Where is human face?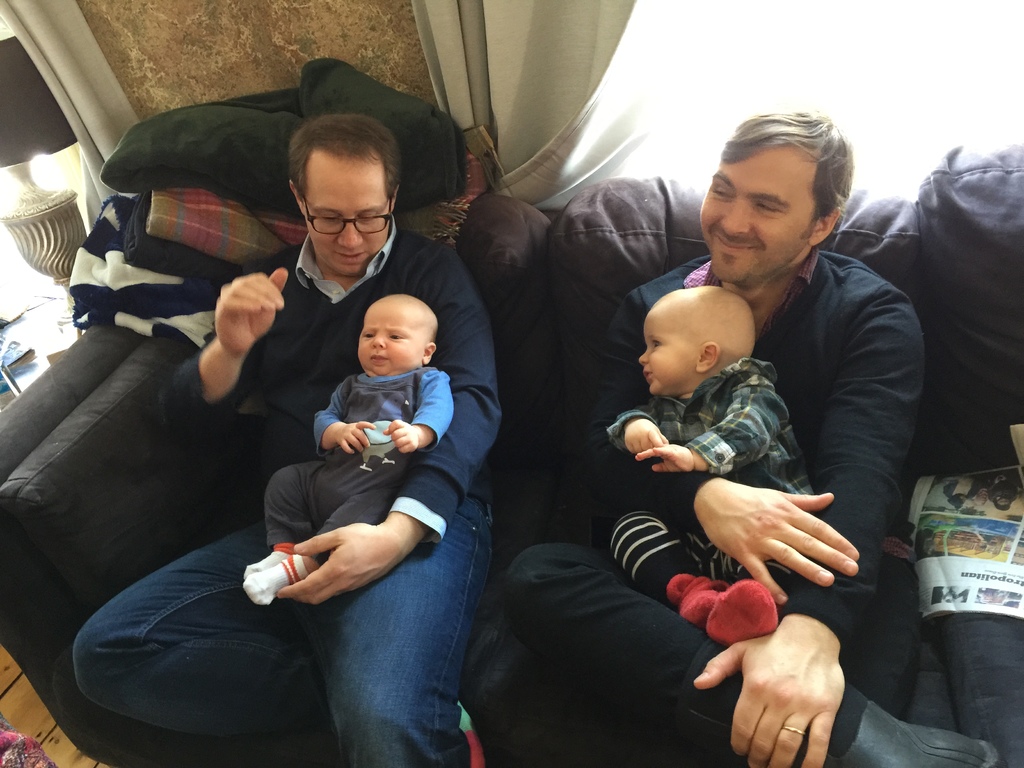
(639,314,697,399).
